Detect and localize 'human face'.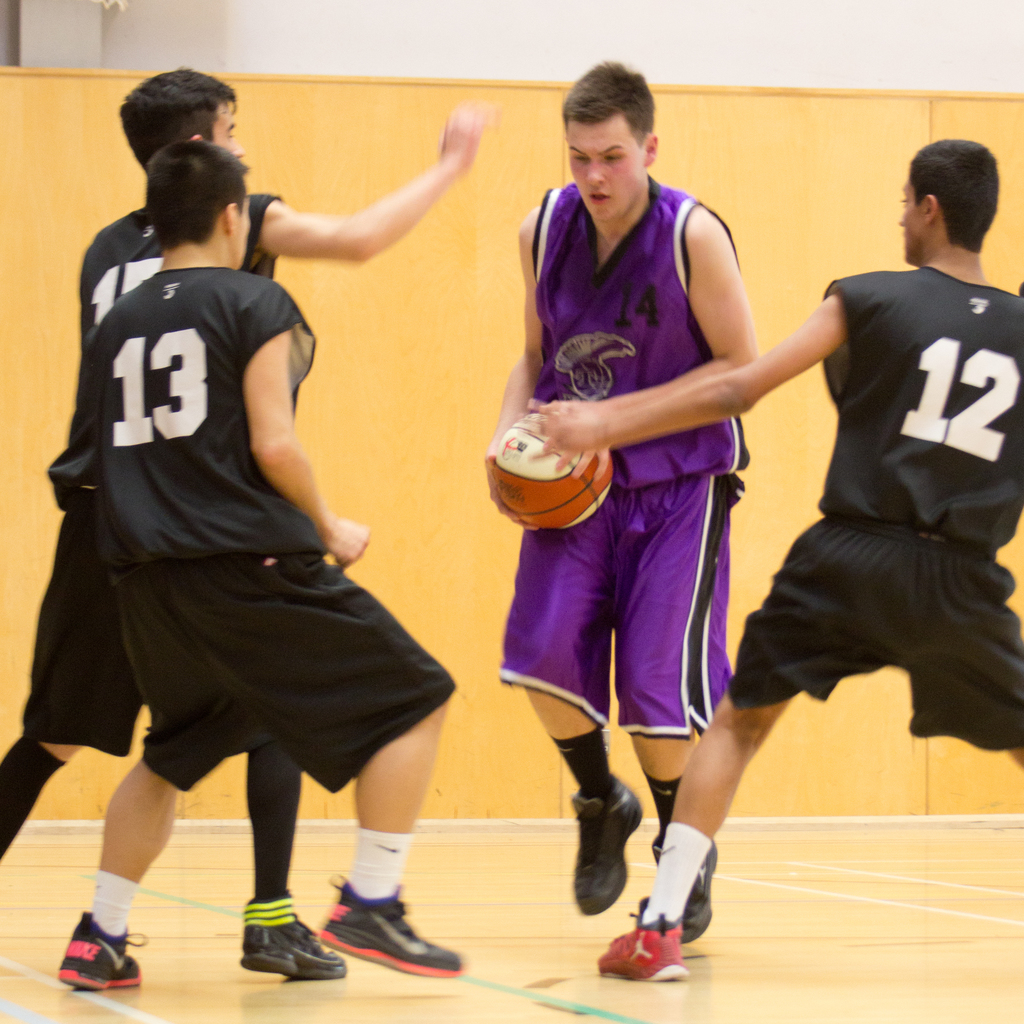
Localized at {"left": 896, "top": 172, "right": 929, "bottom": 270}.
